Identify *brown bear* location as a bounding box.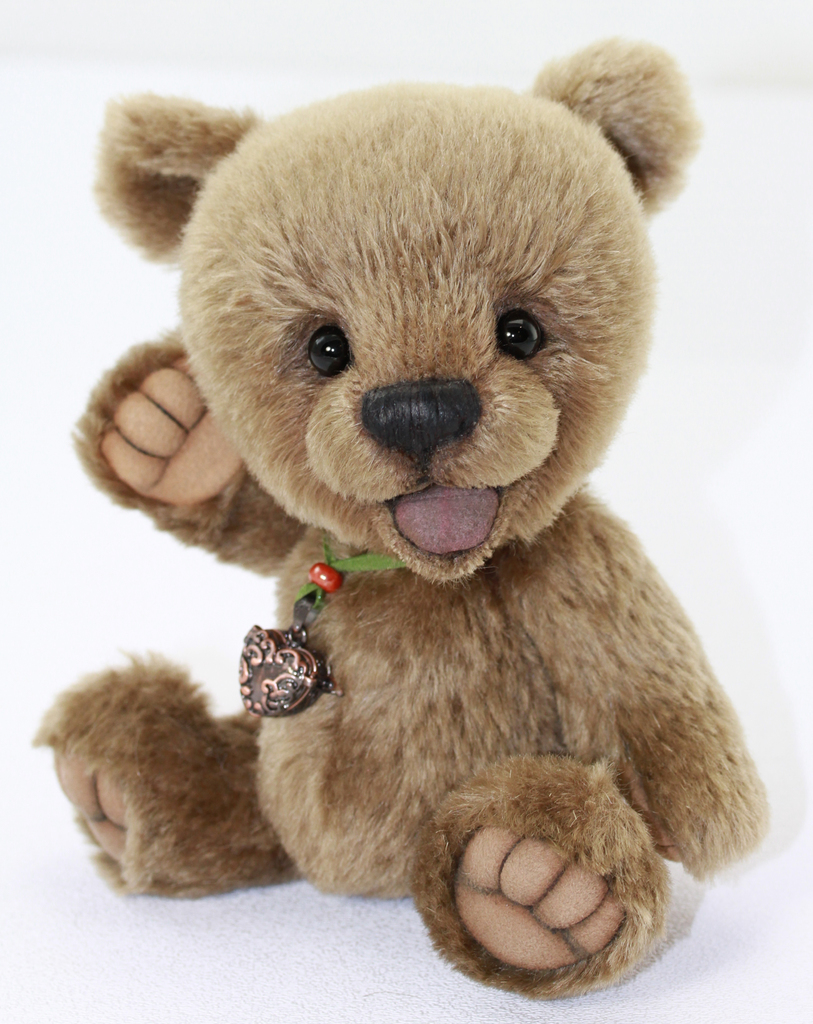
29:28:769:1002.
